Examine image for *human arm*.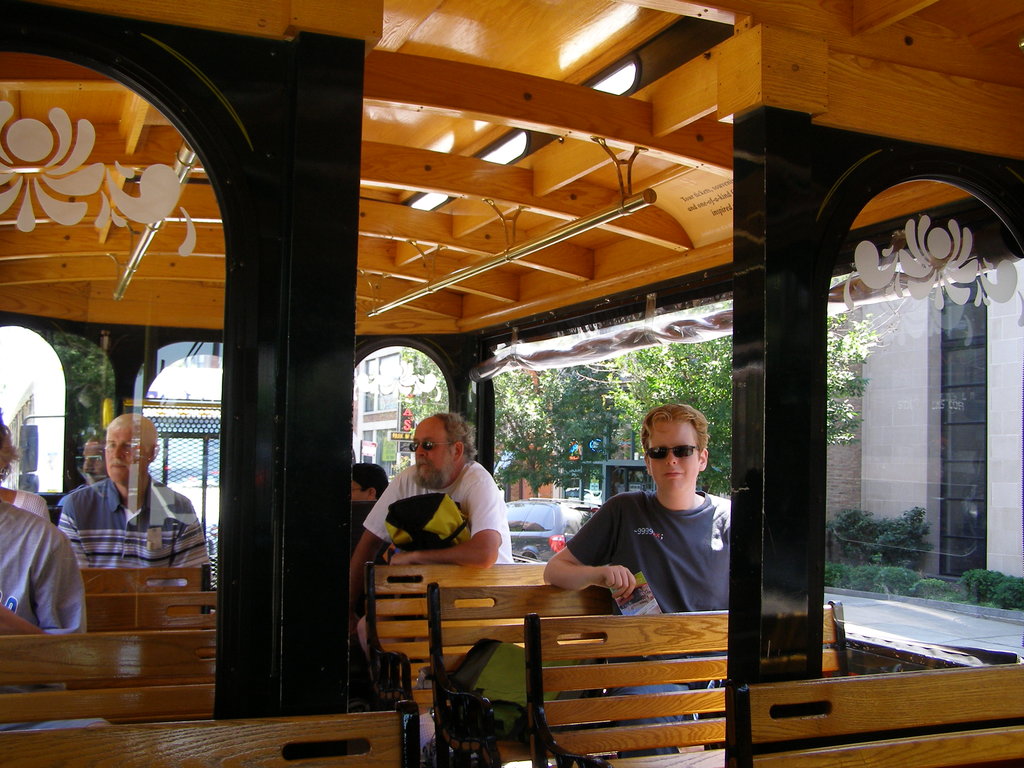
Examination result: crop(388, 465, 509, 573).
